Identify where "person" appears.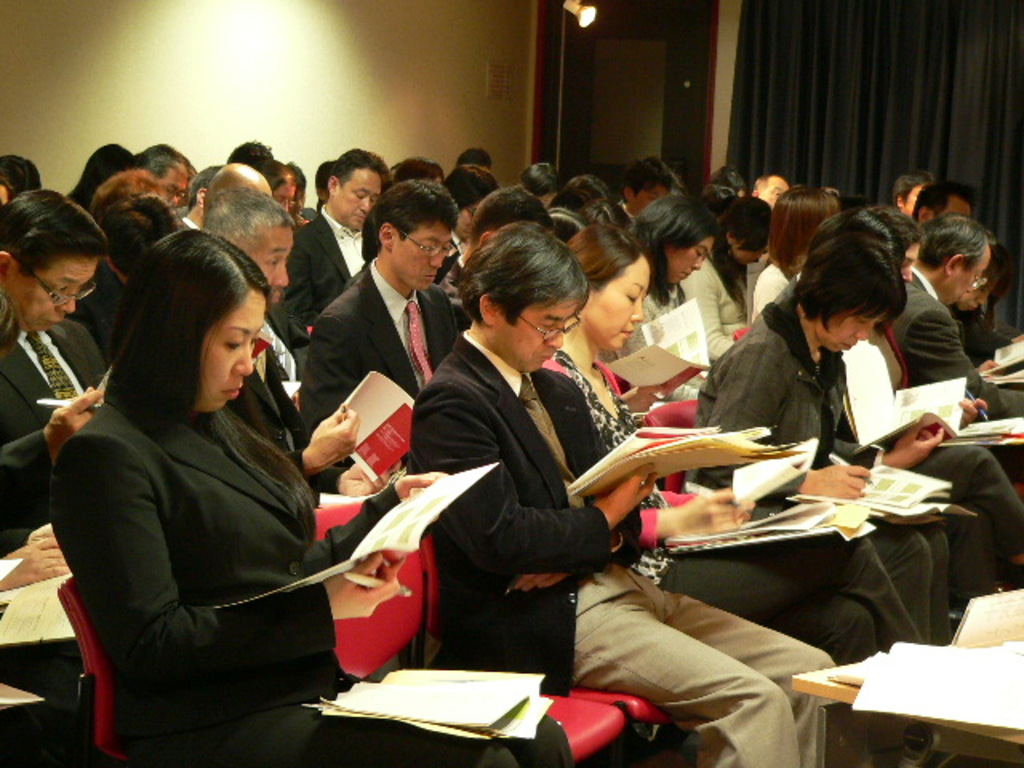
Appears at <box>915,168,947,218</box>.
